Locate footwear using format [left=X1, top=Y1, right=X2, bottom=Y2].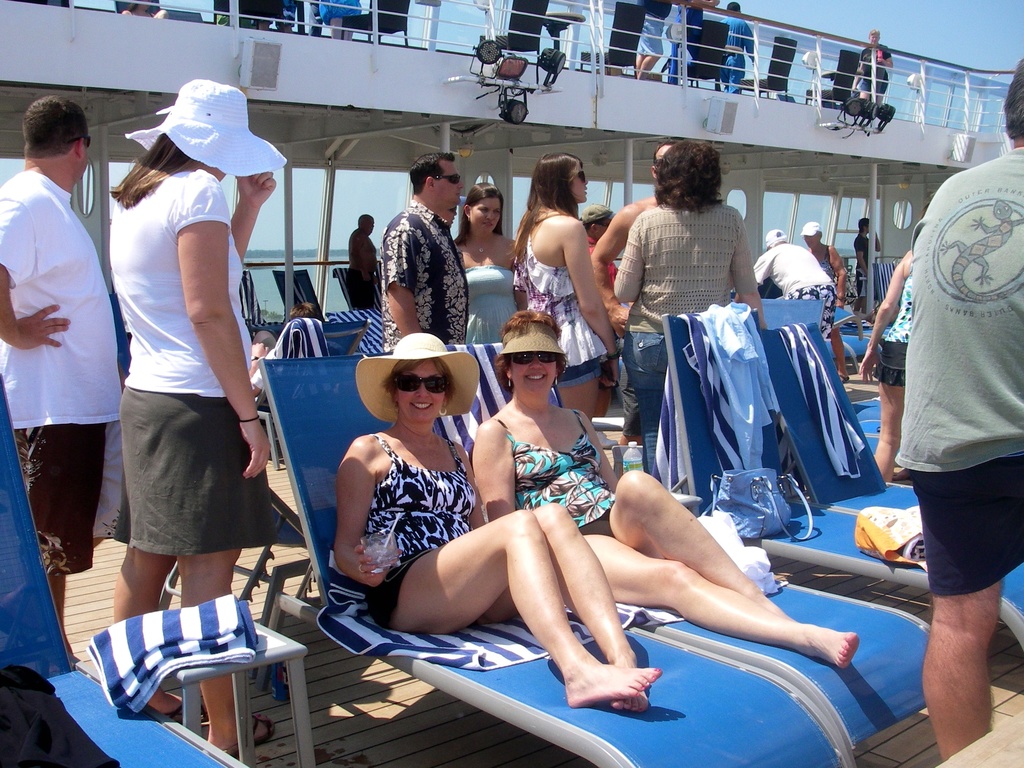
[left=168, top=700, right=203, bottom=720].
